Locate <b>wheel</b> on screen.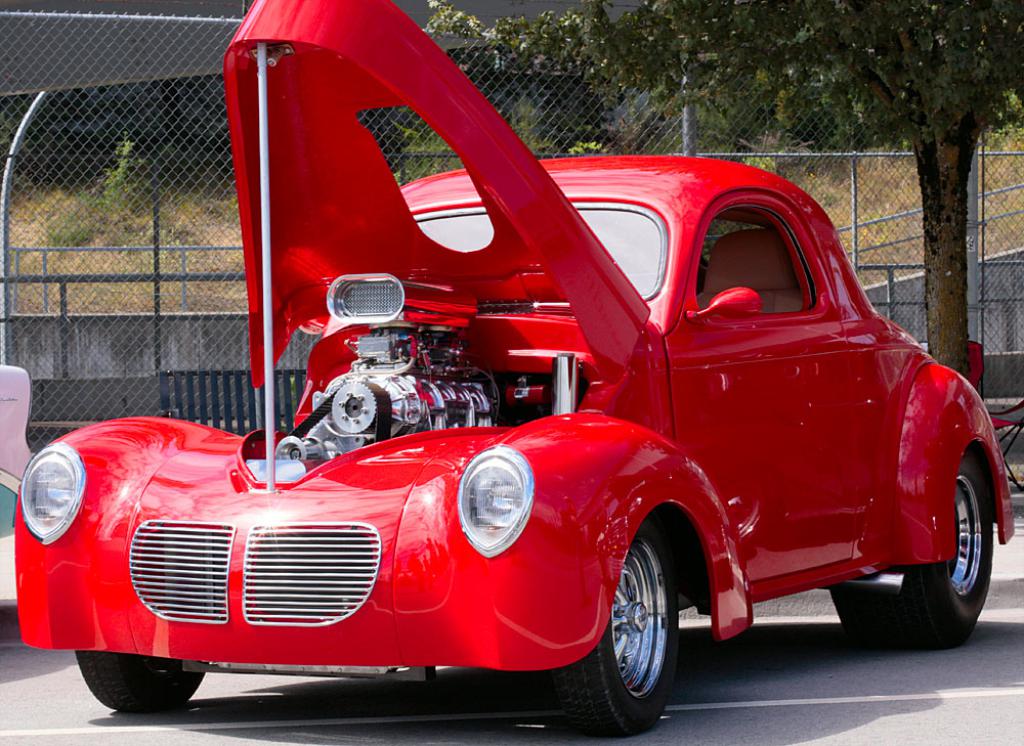
On screen at x1=594, y1=537, x2=691, y2=718.
